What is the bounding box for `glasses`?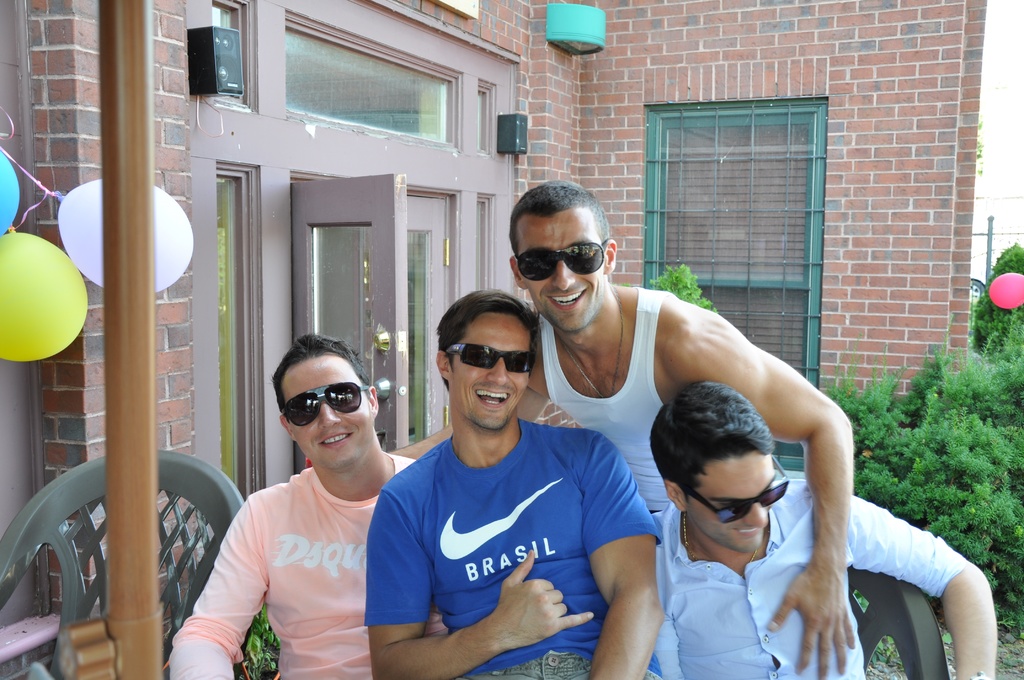
left=280, top=382, right=371, bottom=428.
